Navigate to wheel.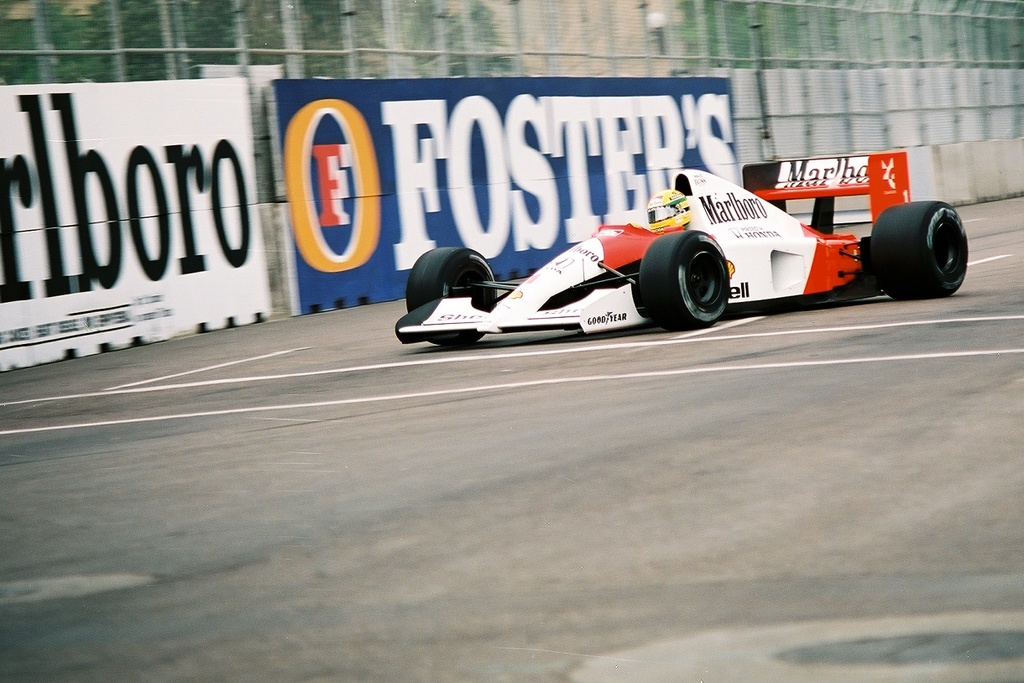
Navigation target: pyautogui.locateOnScreen(658, 229, 739, 317).
